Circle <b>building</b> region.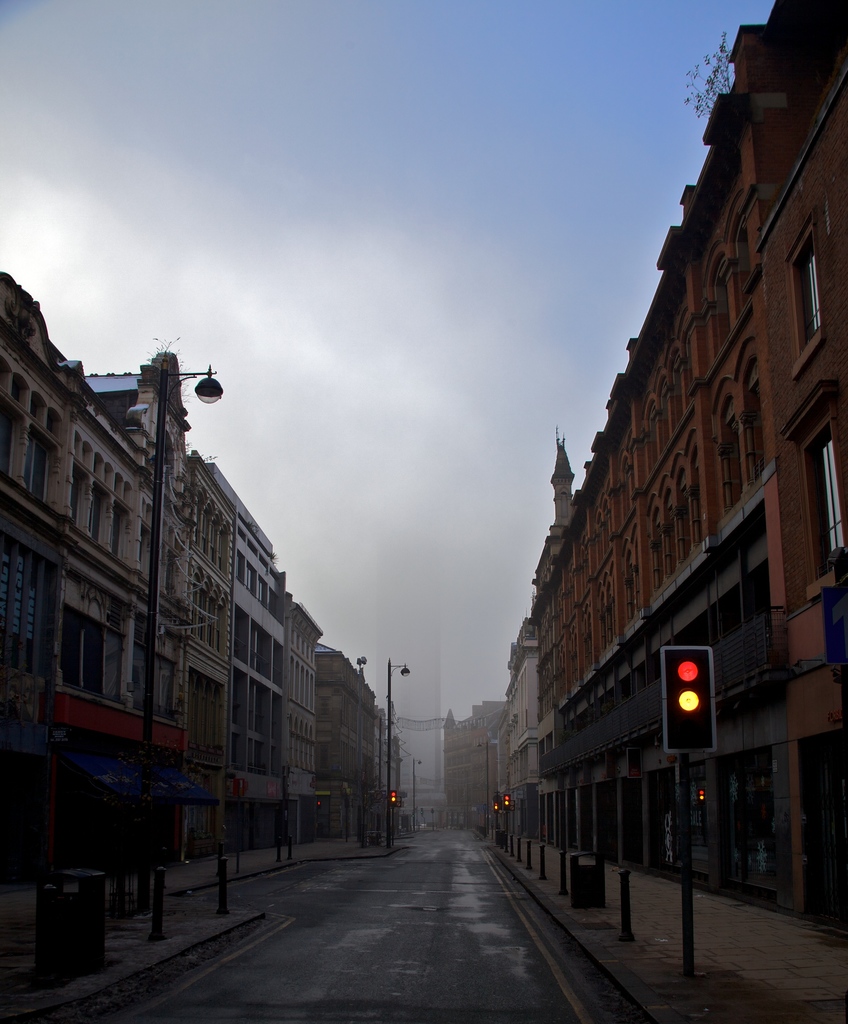
Region: [x1=533, y1=0, x2=847, y2=939].
